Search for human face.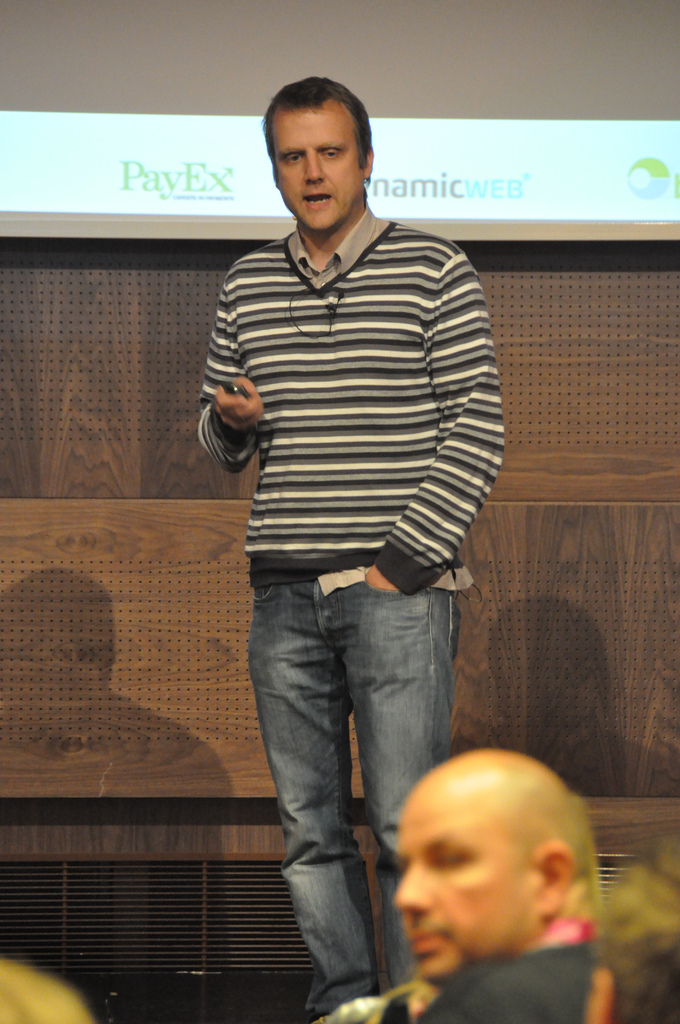
Found at detection(268, 106, 361, 232).
